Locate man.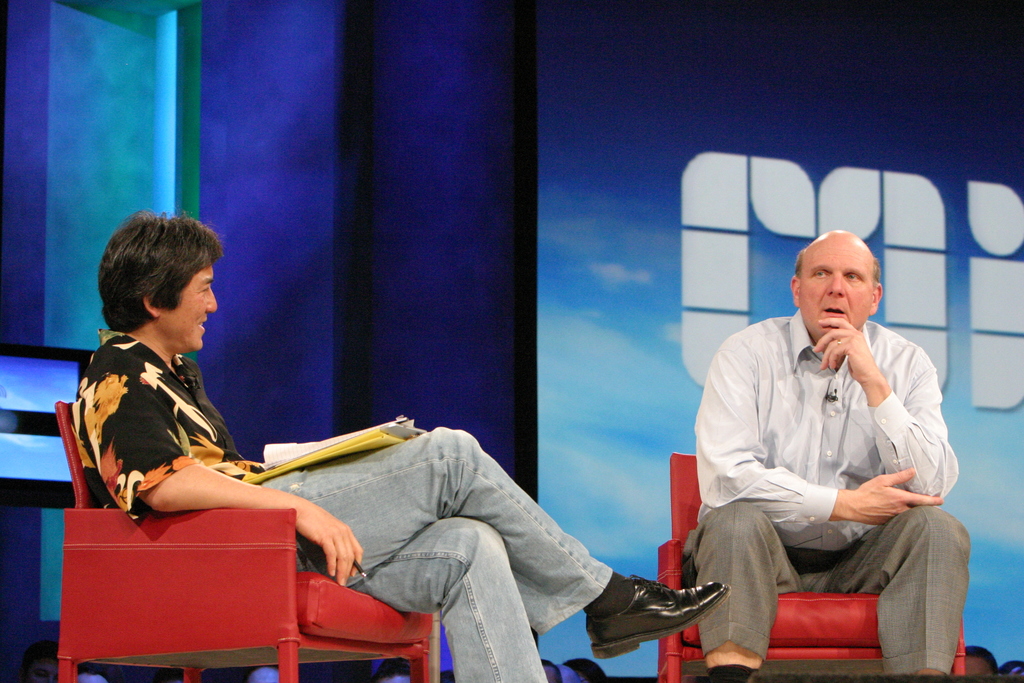
Bounding box: [left=671, top=218, right=970, bottom=663].
